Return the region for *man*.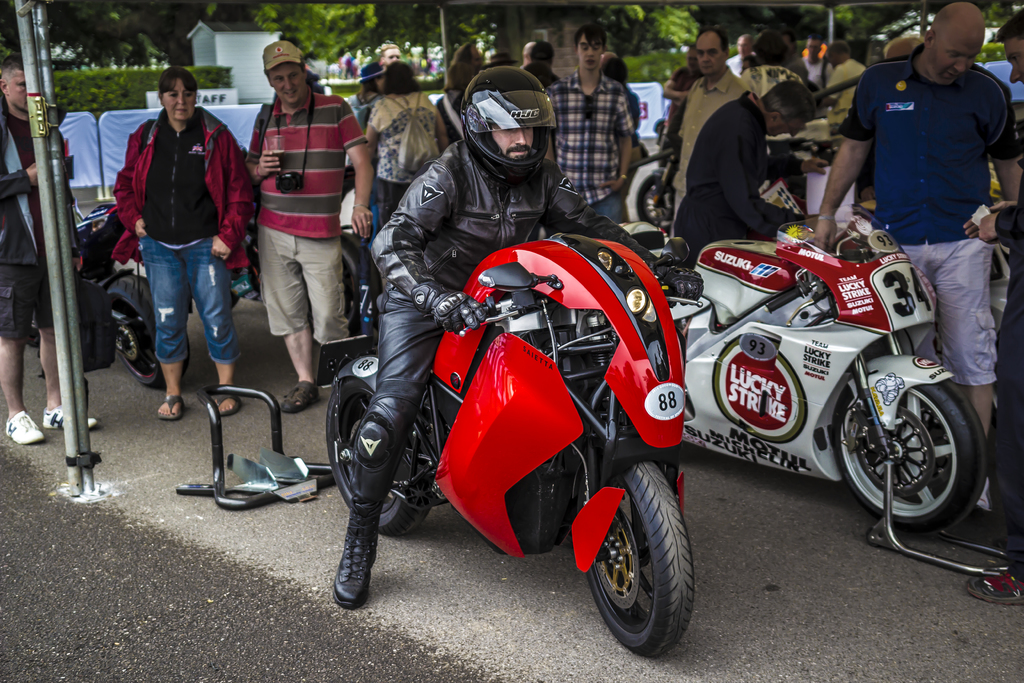
238:27:383:414.
